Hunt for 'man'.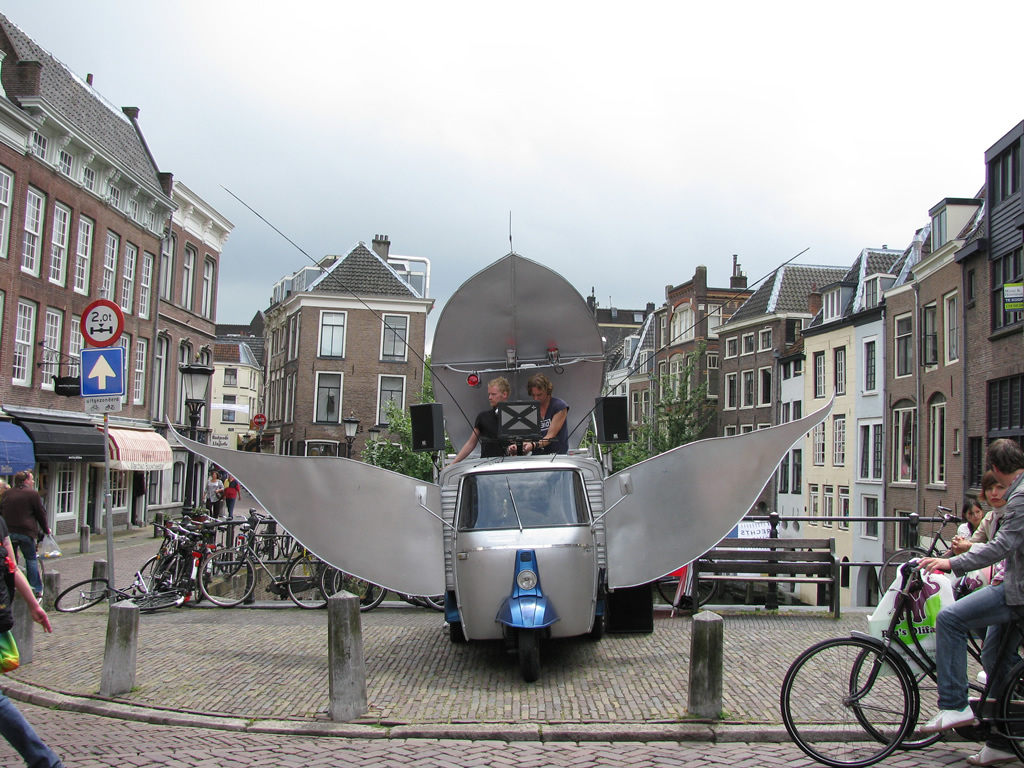
Hunted down at x1=450, y1=377, x2=525, y2=467.
